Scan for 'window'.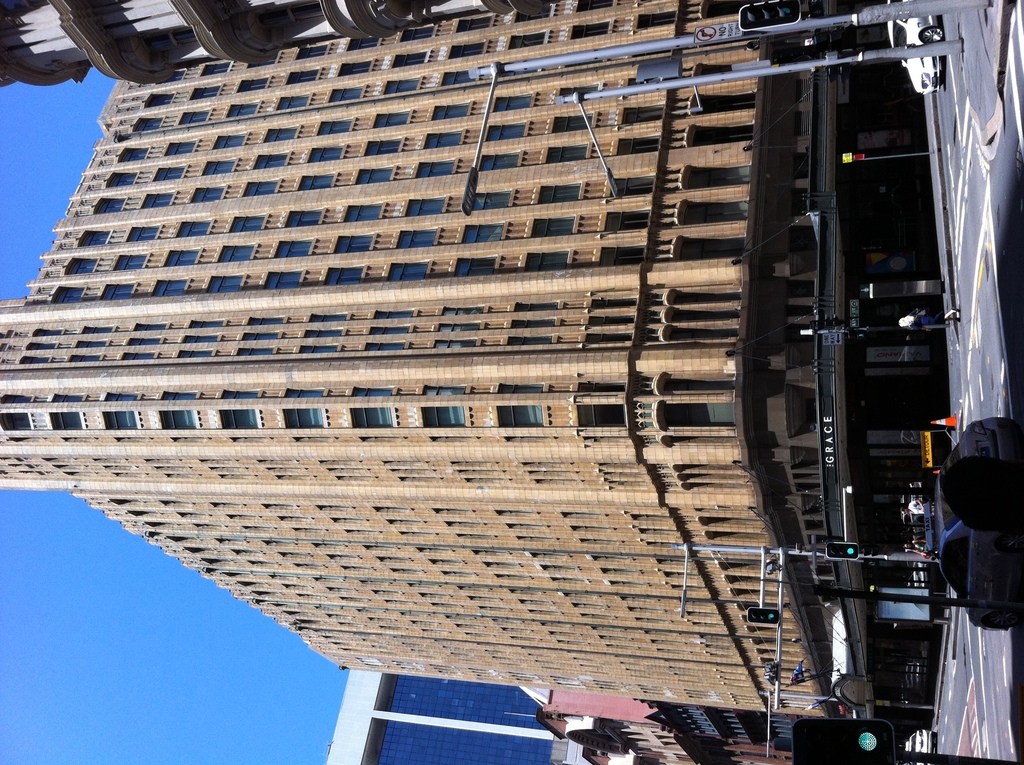
Scan result: bbox=(486, 122, 527, 142).
